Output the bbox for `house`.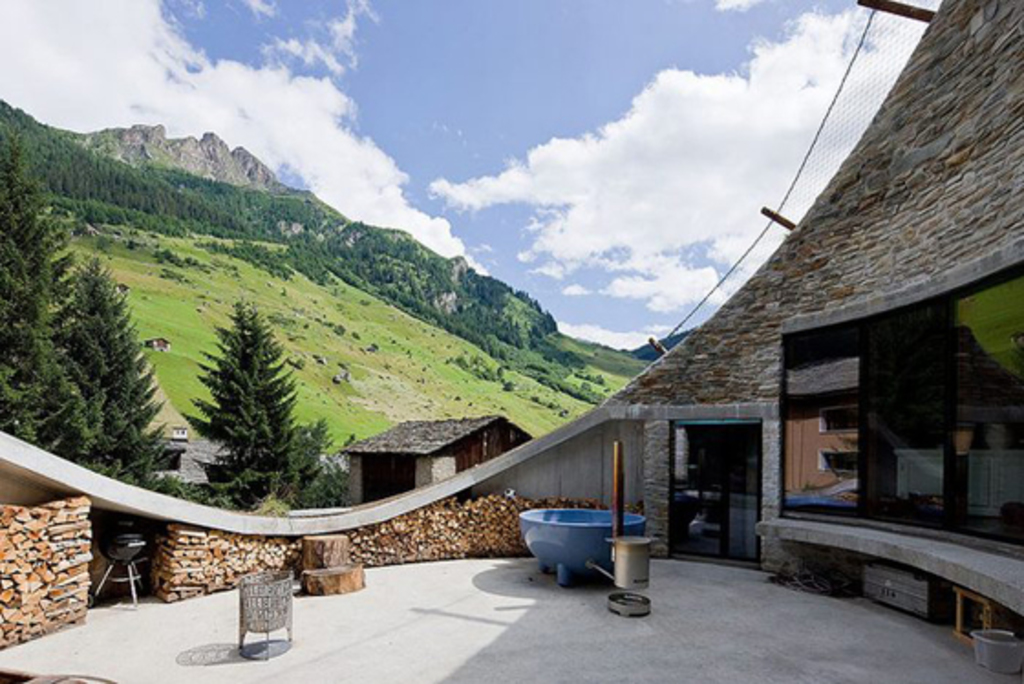
455/71/987/625.
